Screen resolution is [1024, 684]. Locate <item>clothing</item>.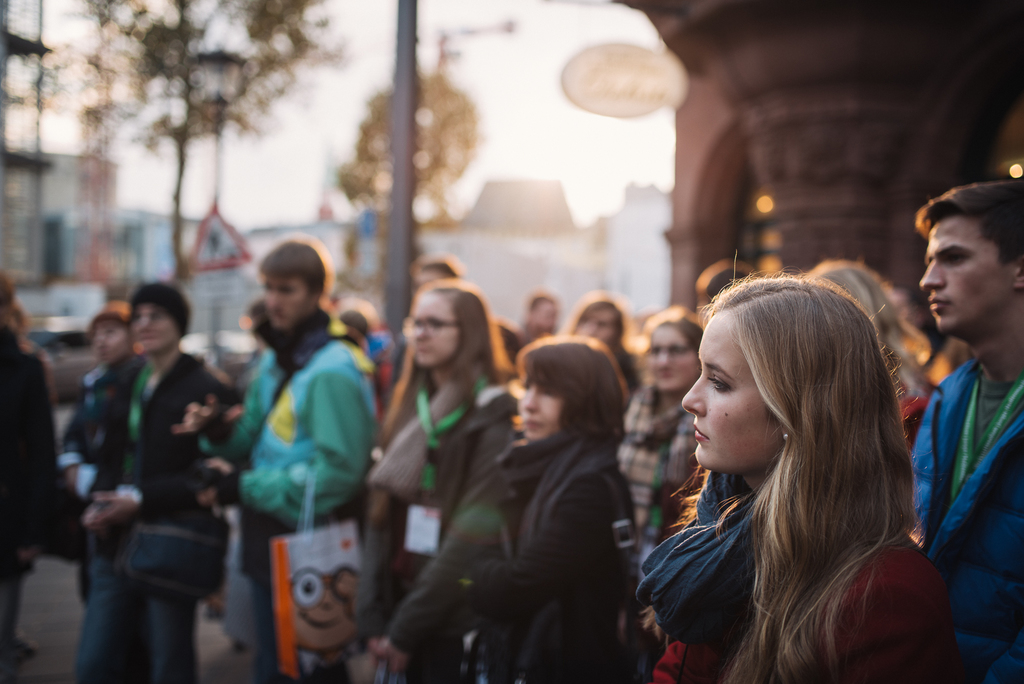
<region>59, 355, 118, 683</region>.
